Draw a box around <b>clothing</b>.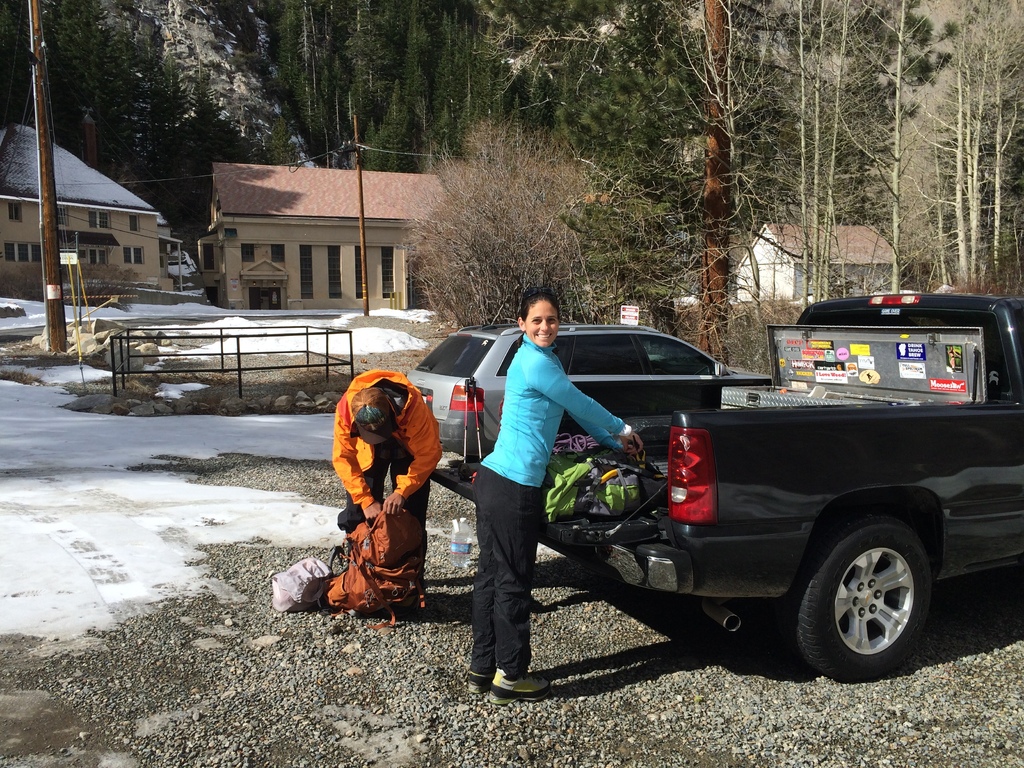
bbox(467, 462, 541, 678).
